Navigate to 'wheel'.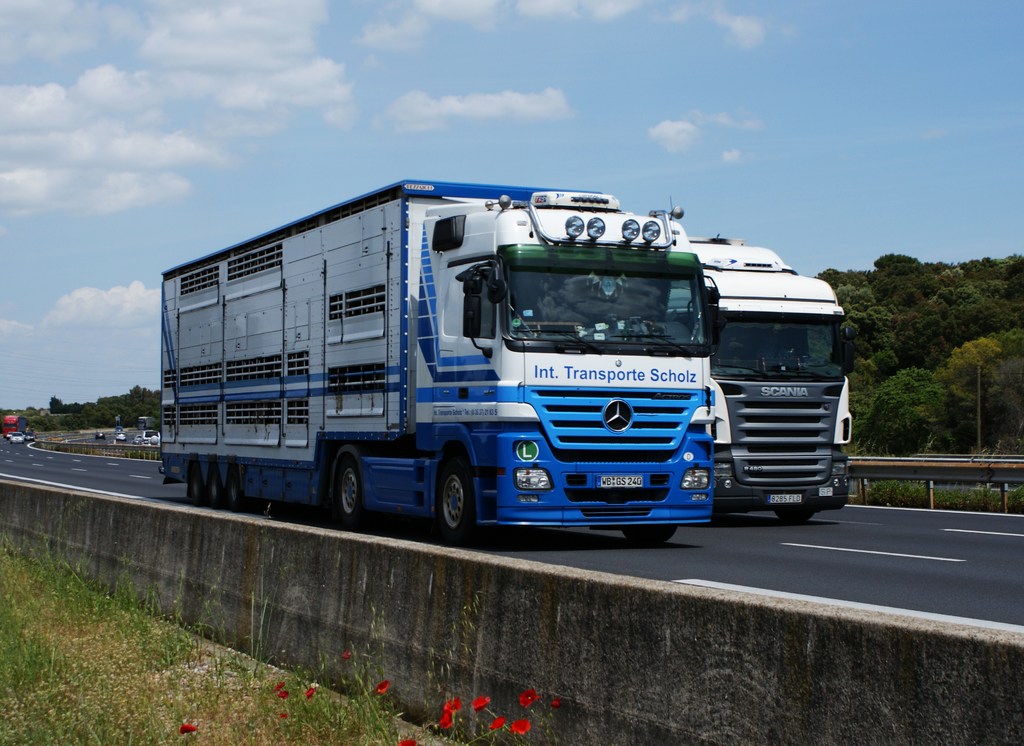
Navigation target: <box>774,512,815,523</box>.
